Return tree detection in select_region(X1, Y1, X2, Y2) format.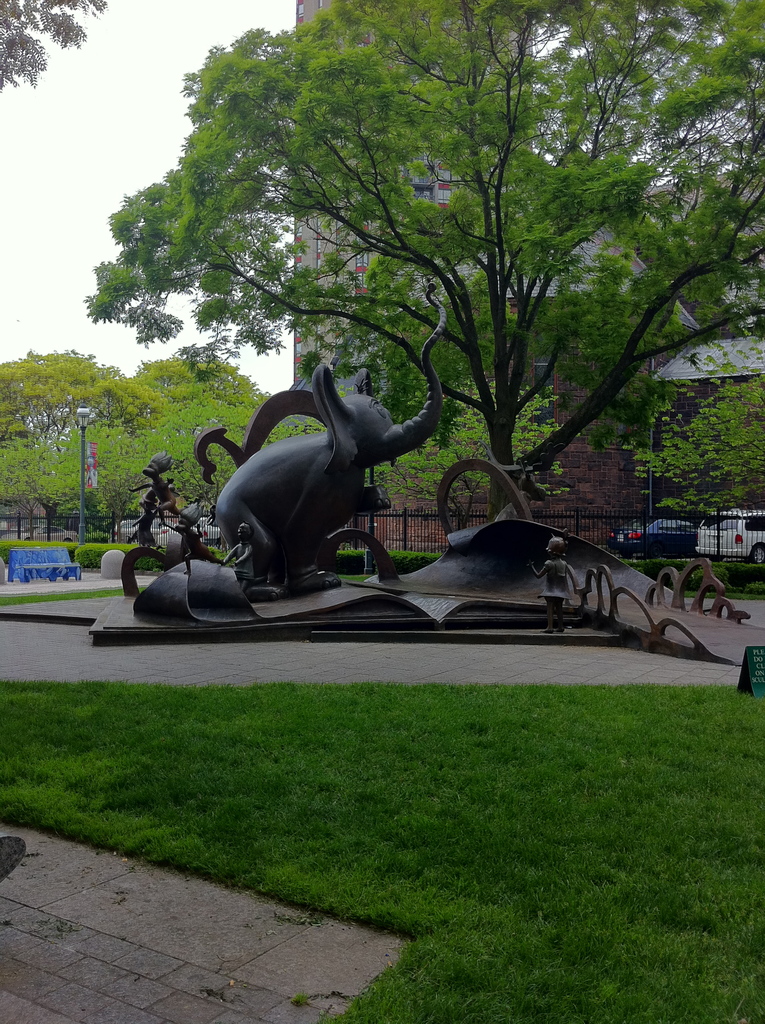
select_region(361, 378, 595, 543).
